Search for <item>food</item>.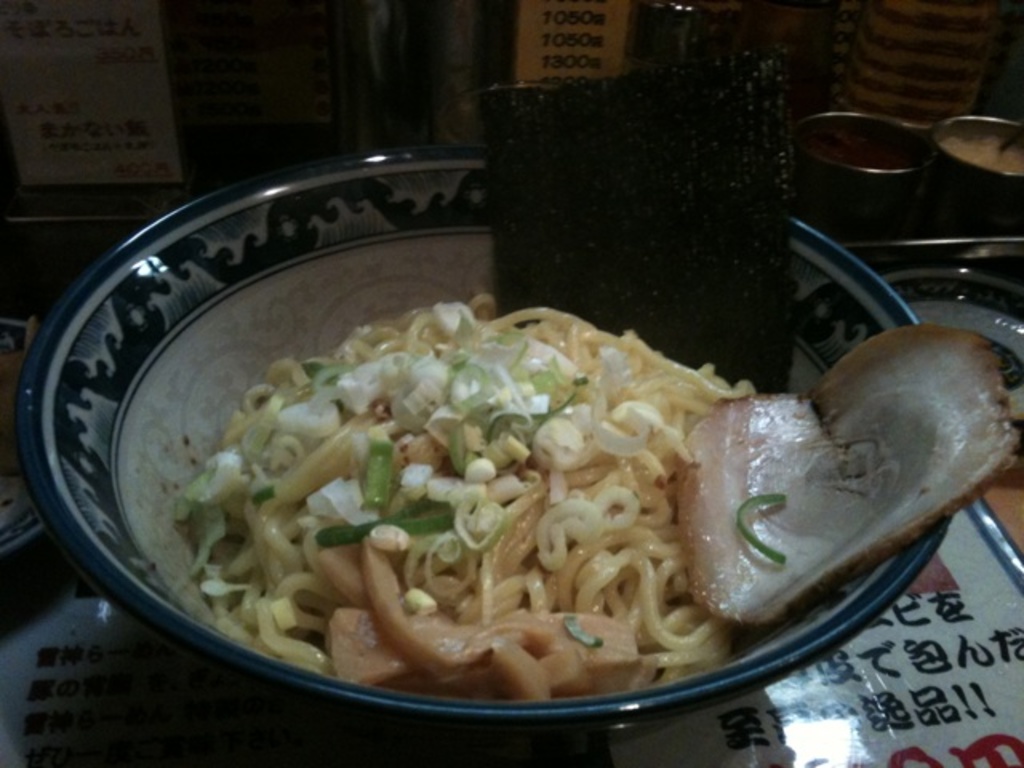
Found at [160, 256, 944, 707].
